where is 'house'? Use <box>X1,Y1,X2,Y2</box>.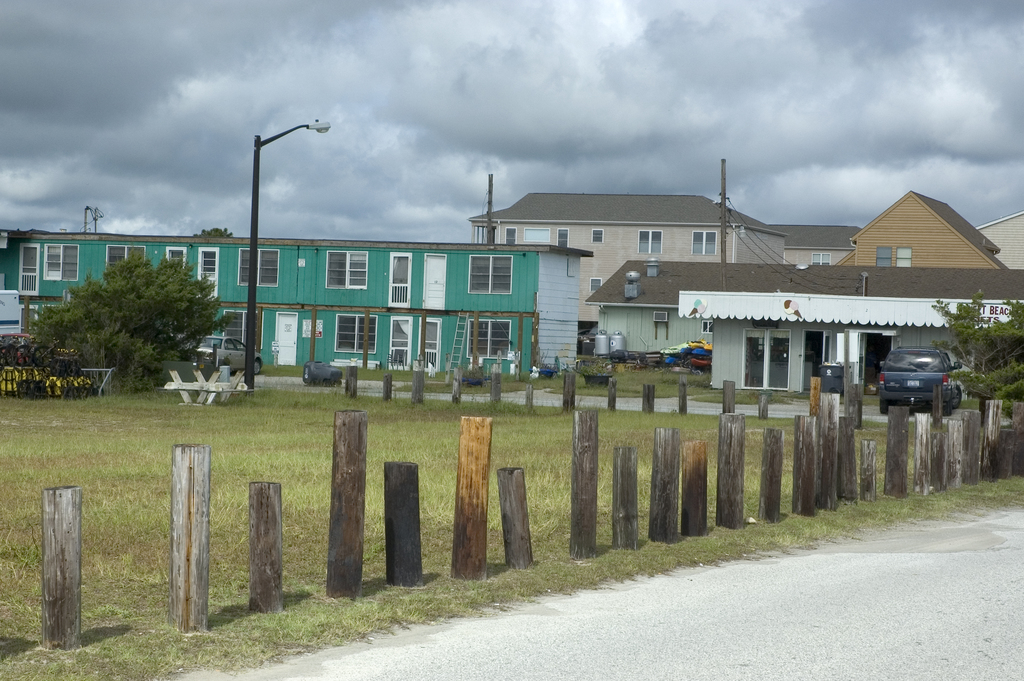
<box>674,293,1023,395</box>.
